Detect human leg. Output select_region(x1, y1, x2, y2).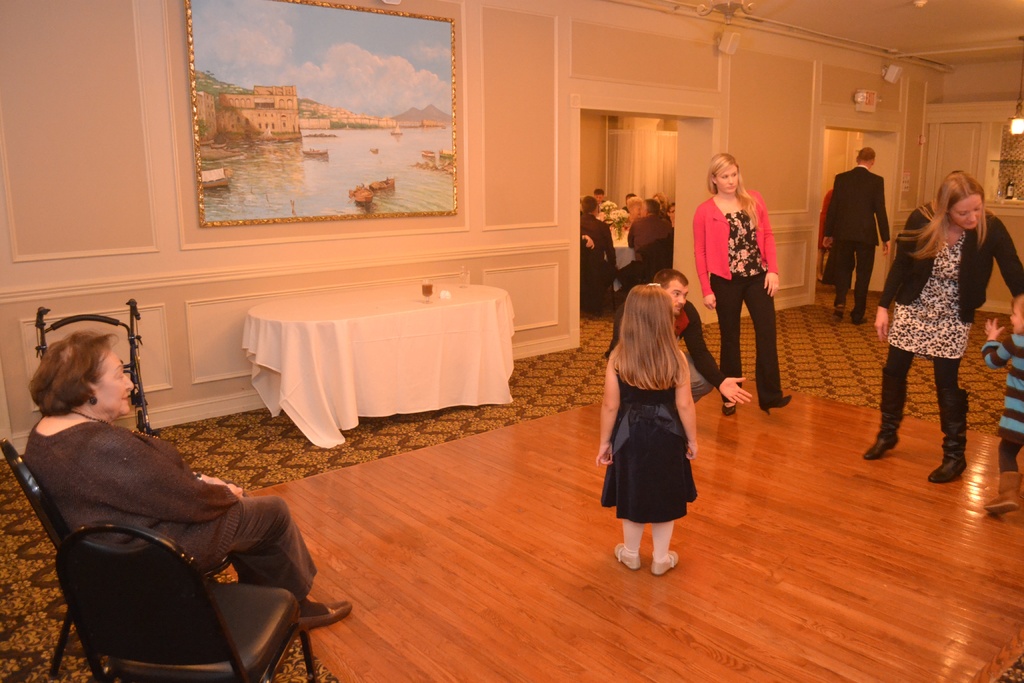
select_region(929, 358, 968, 481).
